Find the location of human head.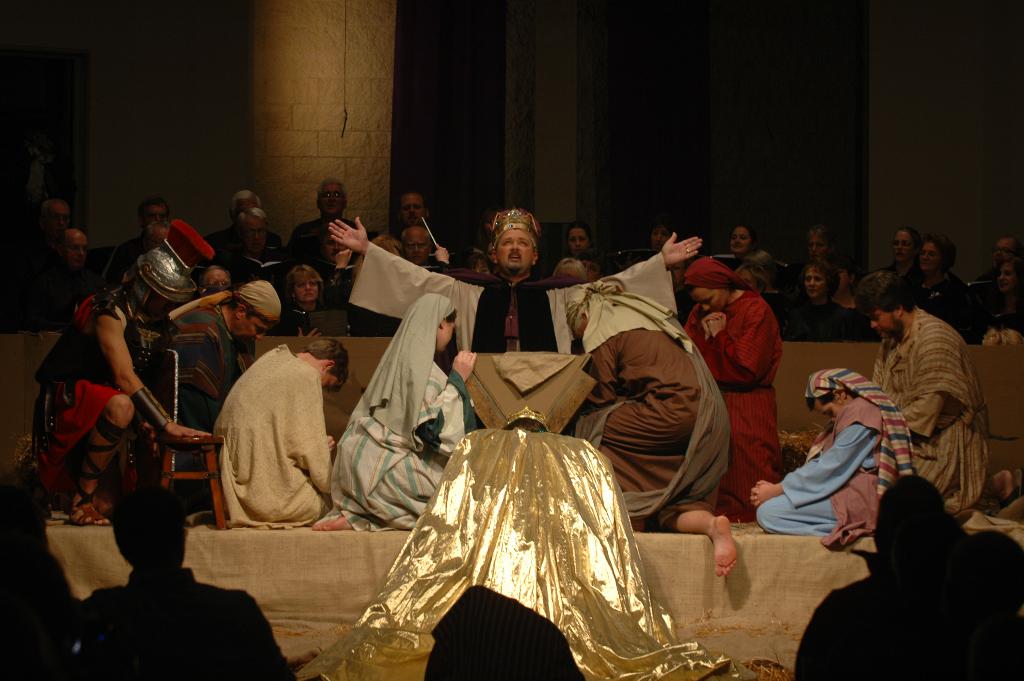
Location: {"left": 584, "top": 251, "right": 616, "bottom": 279}.
